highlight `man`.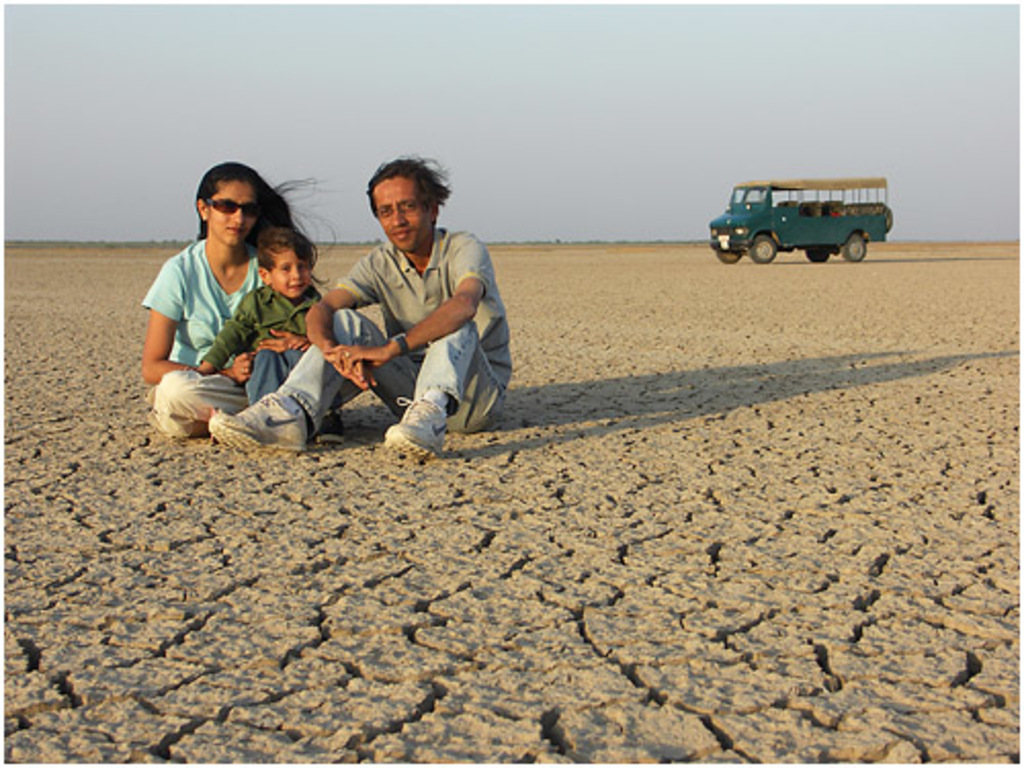
Highlighted region: (x1=283, y1=158, x2=514, y2=451).
